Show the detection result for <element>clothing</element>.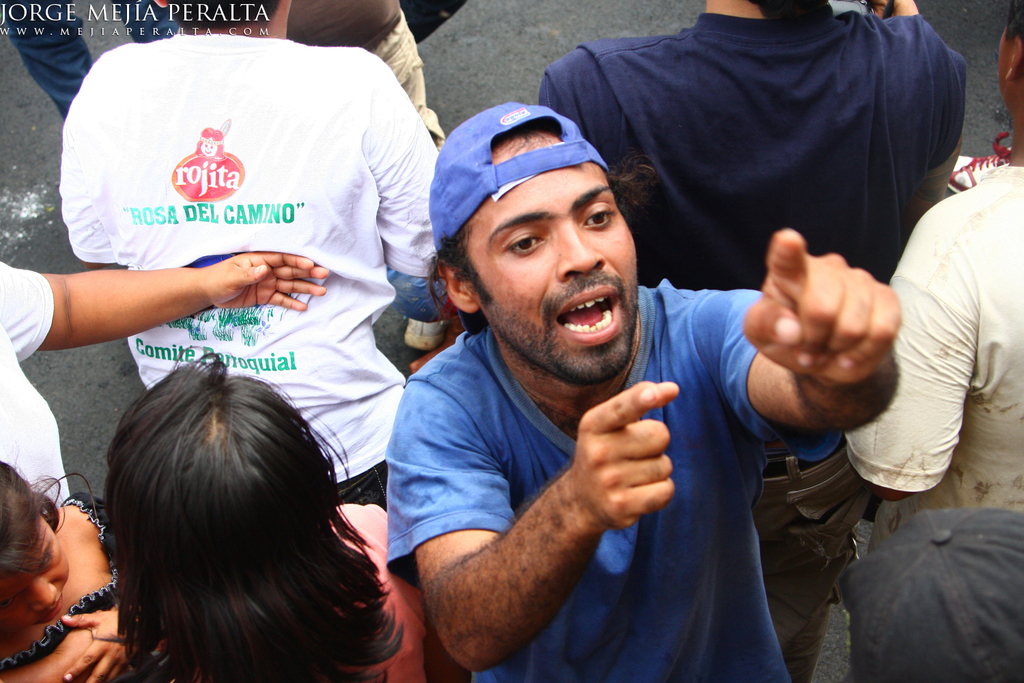
(x1=542, y1=9, x2=967, y2=286).
